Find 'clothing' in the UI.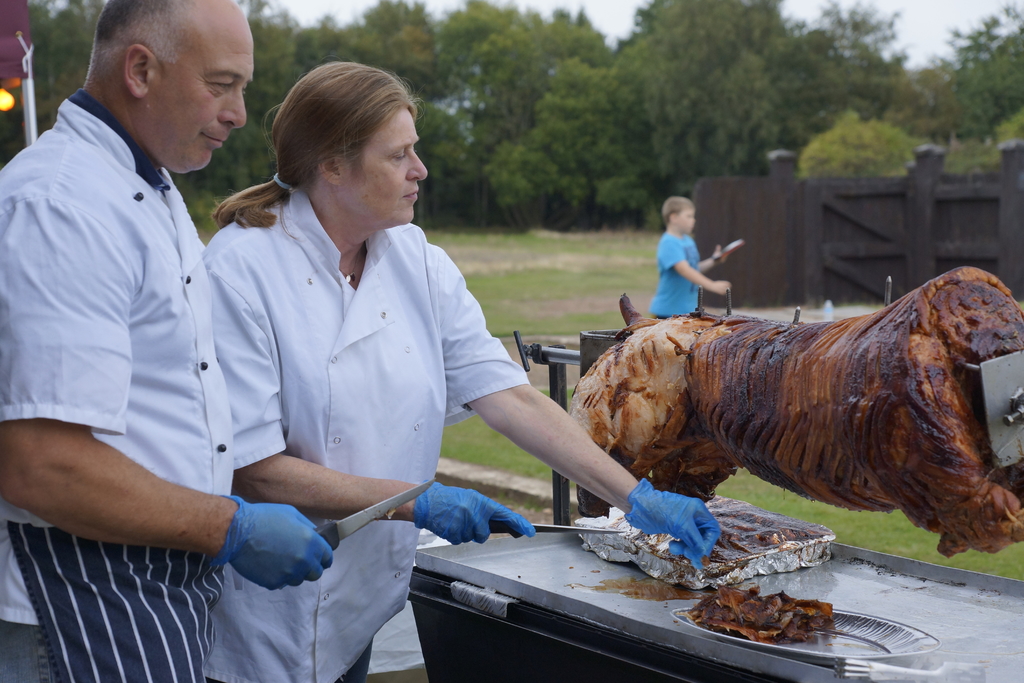
UI element at (203,184,529,682).
